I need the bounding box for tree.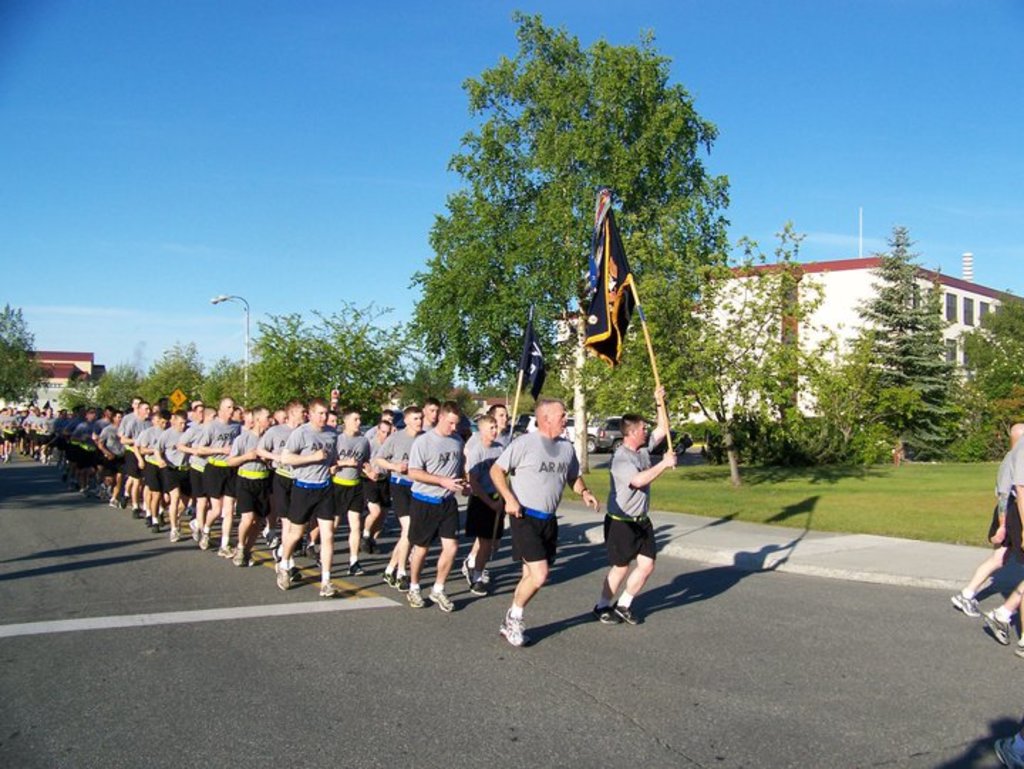
Here it is: (388, 30, 738, 426).
